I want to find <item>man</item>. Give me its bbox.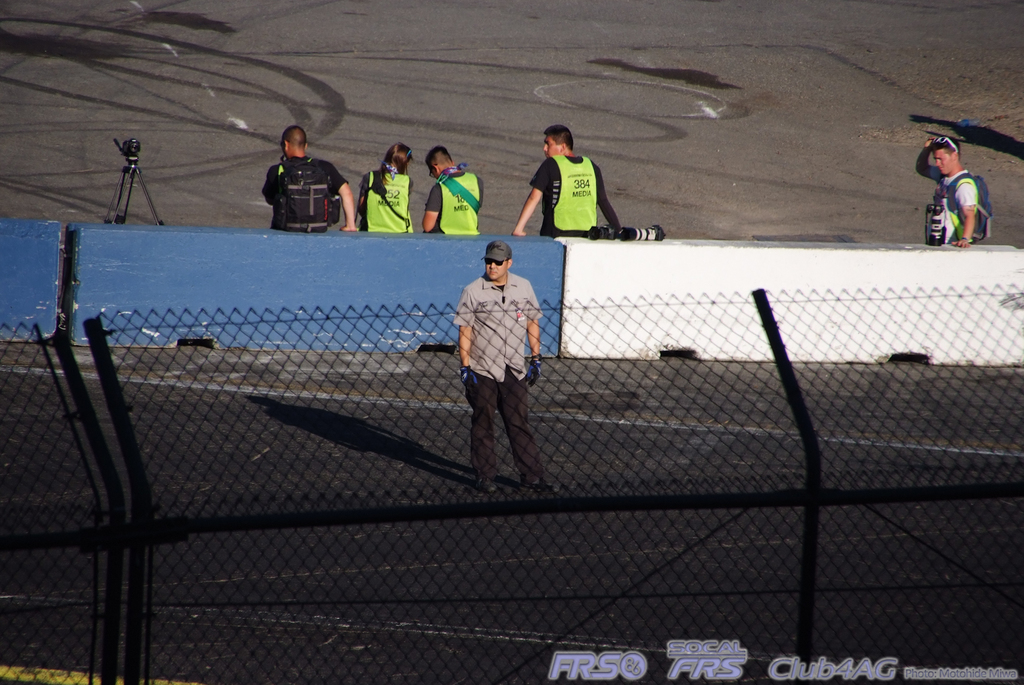
449:225:542:490.
